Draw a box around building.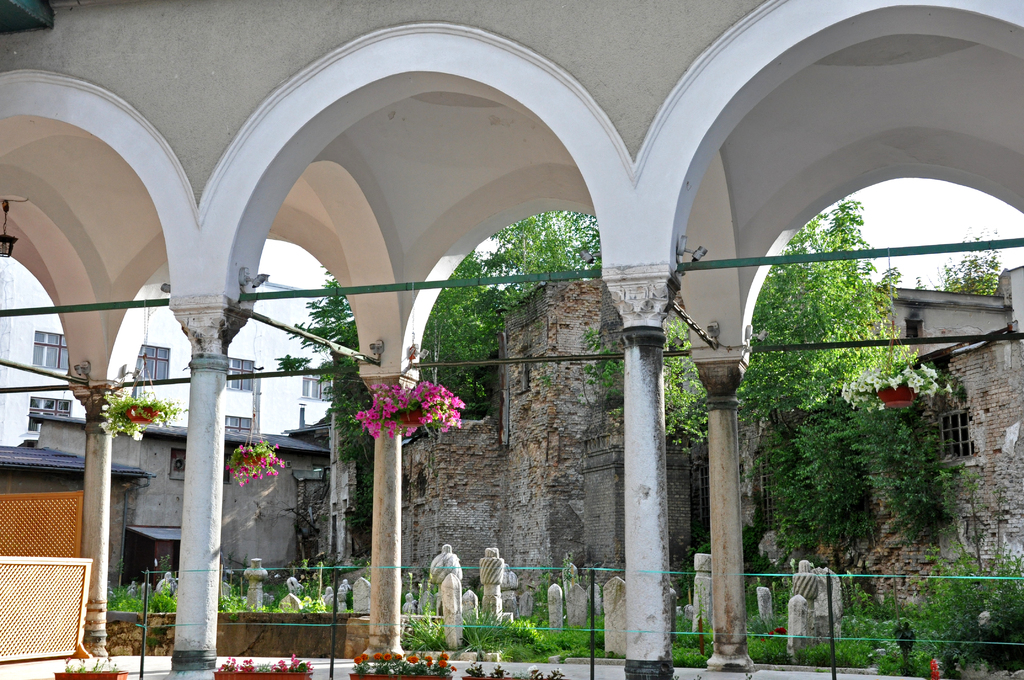
box(1, 256, 353, 448).
